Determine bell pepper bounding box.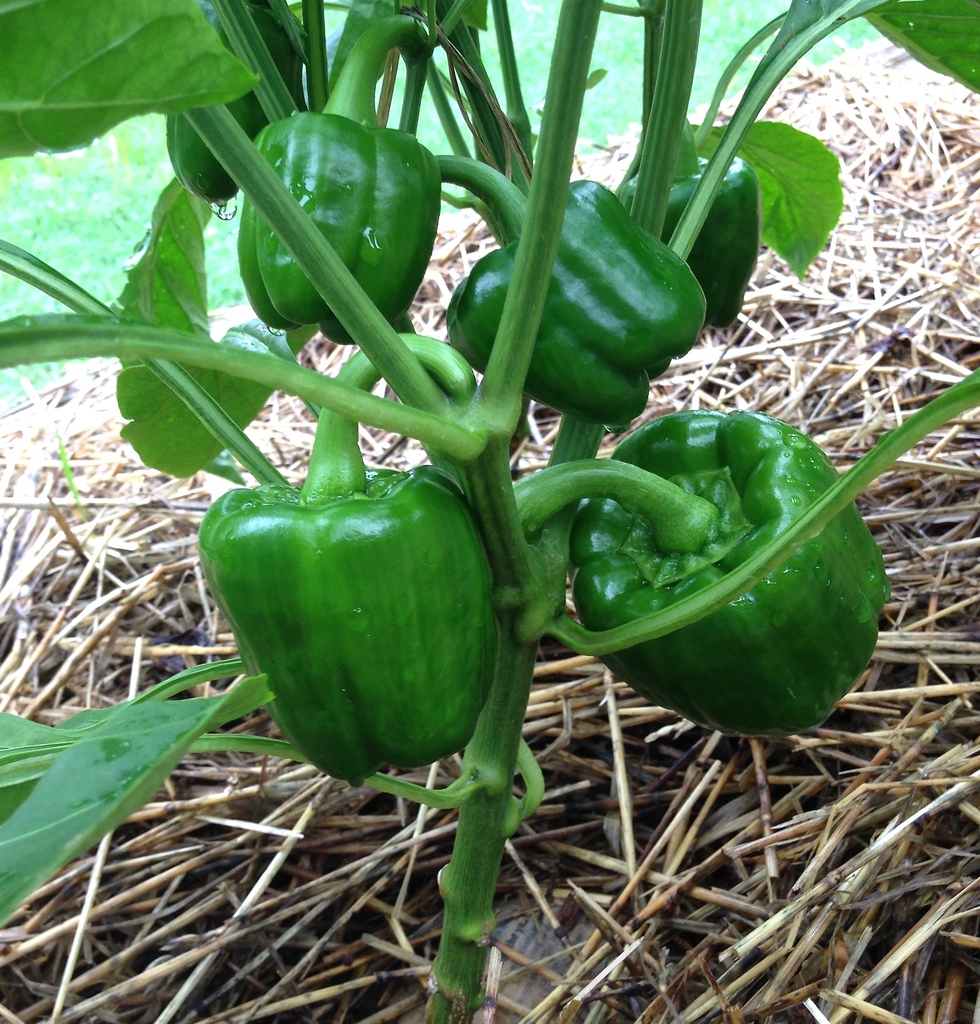
Determined: bbox=(618, 113, 760, 324).
